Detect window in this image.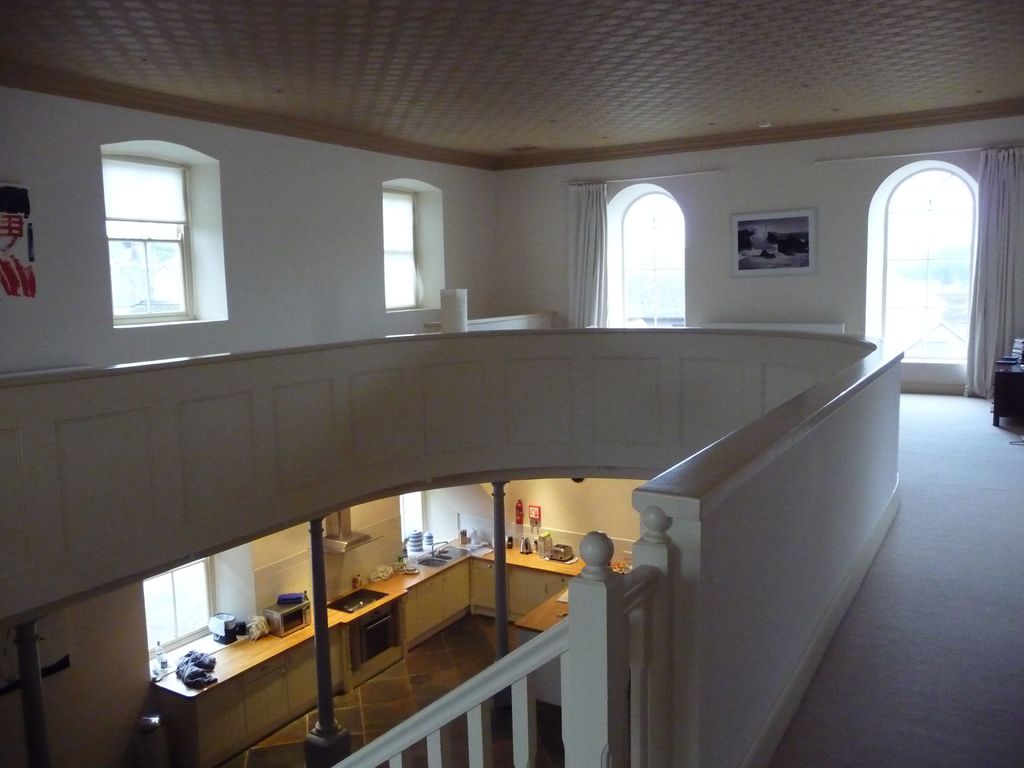
Detection: 380, 184, 433, 315.
